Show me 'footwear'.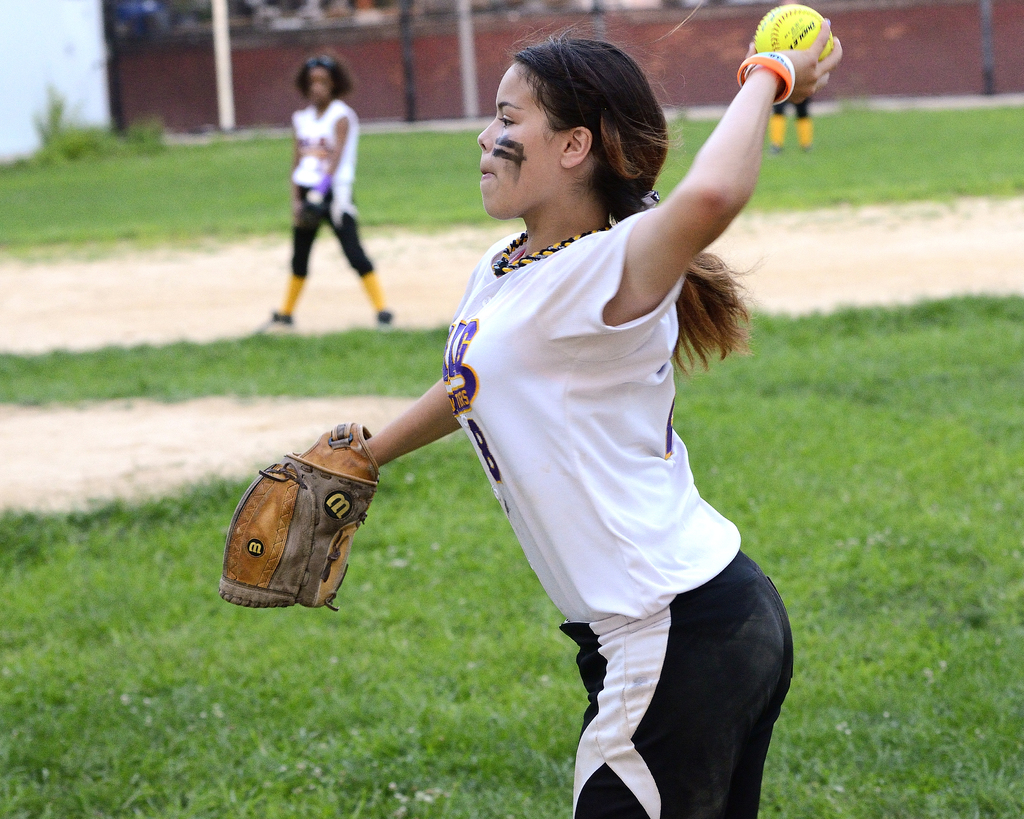
'footwear' is here: {"left": 255, "top": 311, "right": 295, "bottom": 332}.
